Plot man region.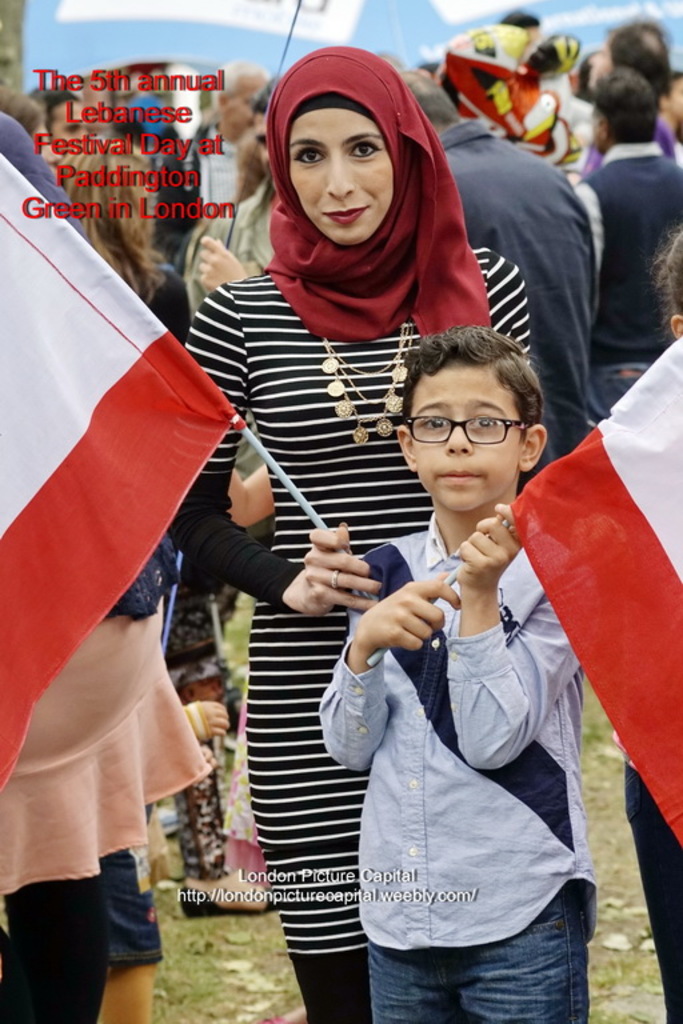
Plotted at l=582, t=16, r=682, b=172.
